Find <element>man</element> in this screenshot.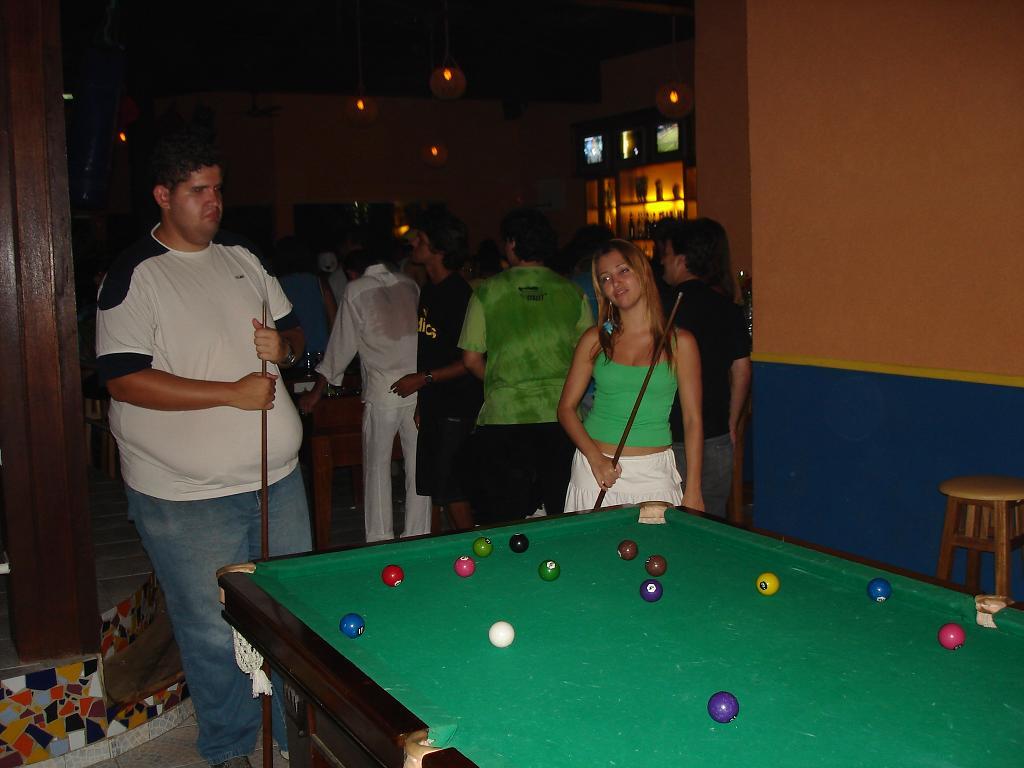
The bounding box for <element>man</element> is rect(460, 202, 598, 521).
